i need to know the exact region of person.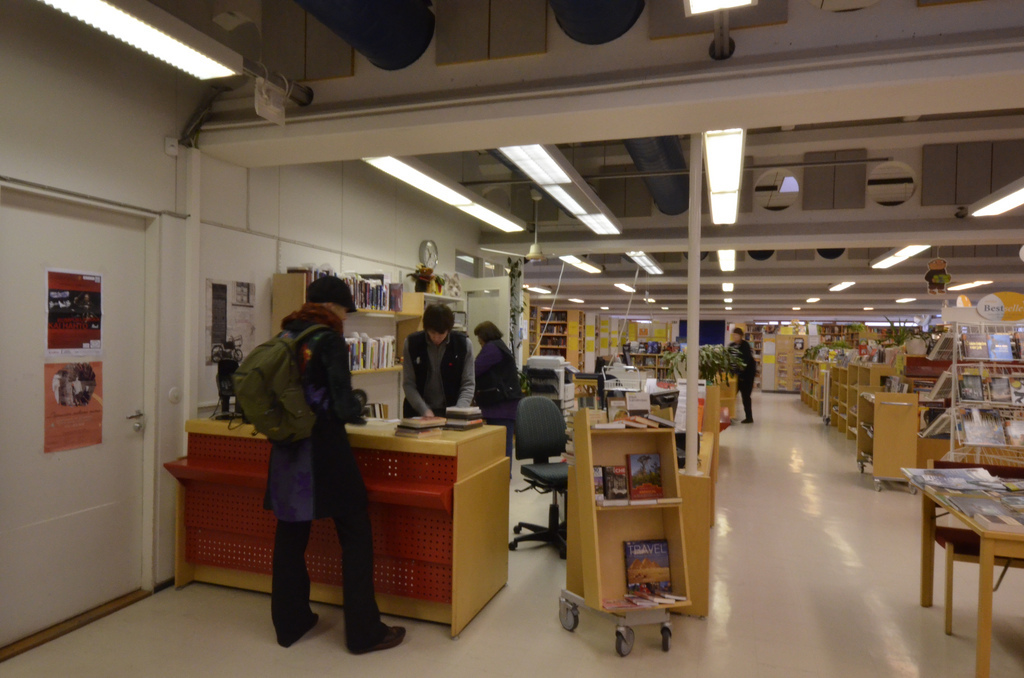
Region: (477,319,525,477).
